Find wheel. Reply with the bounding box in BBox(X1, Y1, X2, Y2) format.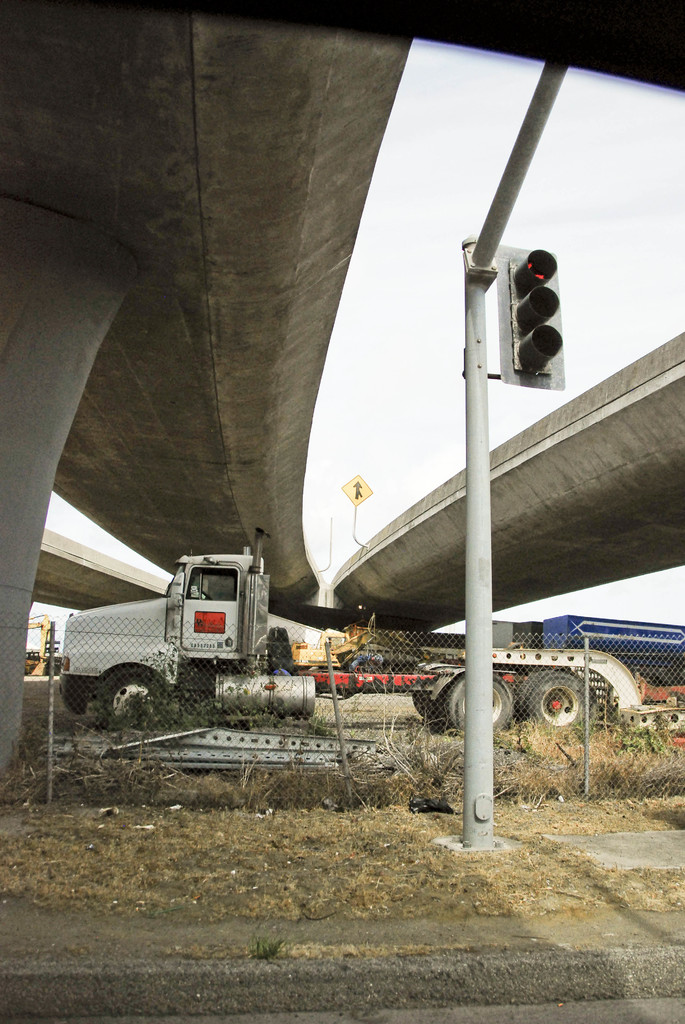
BBox(415, 689, 434, 722).
